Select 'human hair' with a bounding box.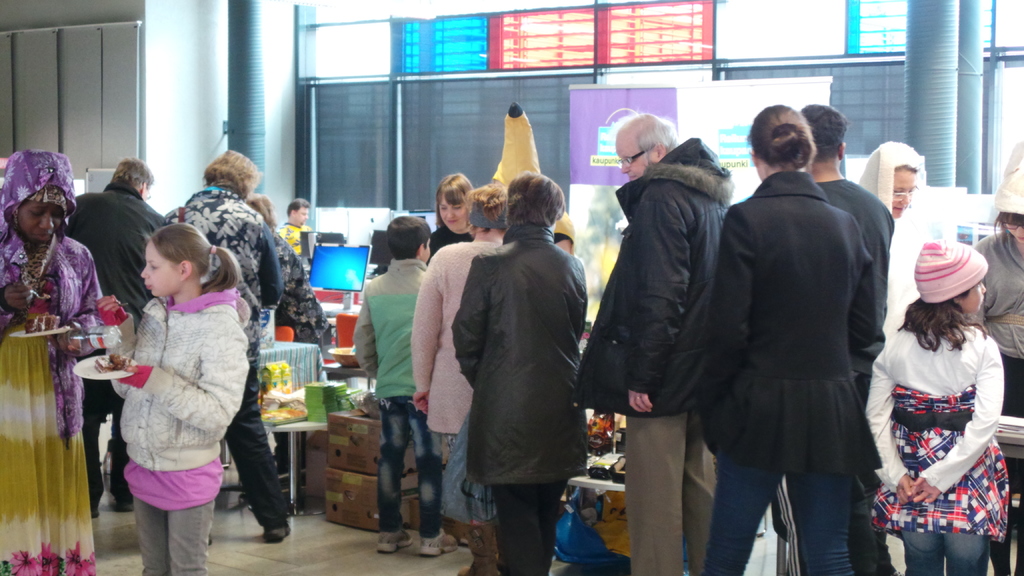
box=[199, 149, 259, 198].
